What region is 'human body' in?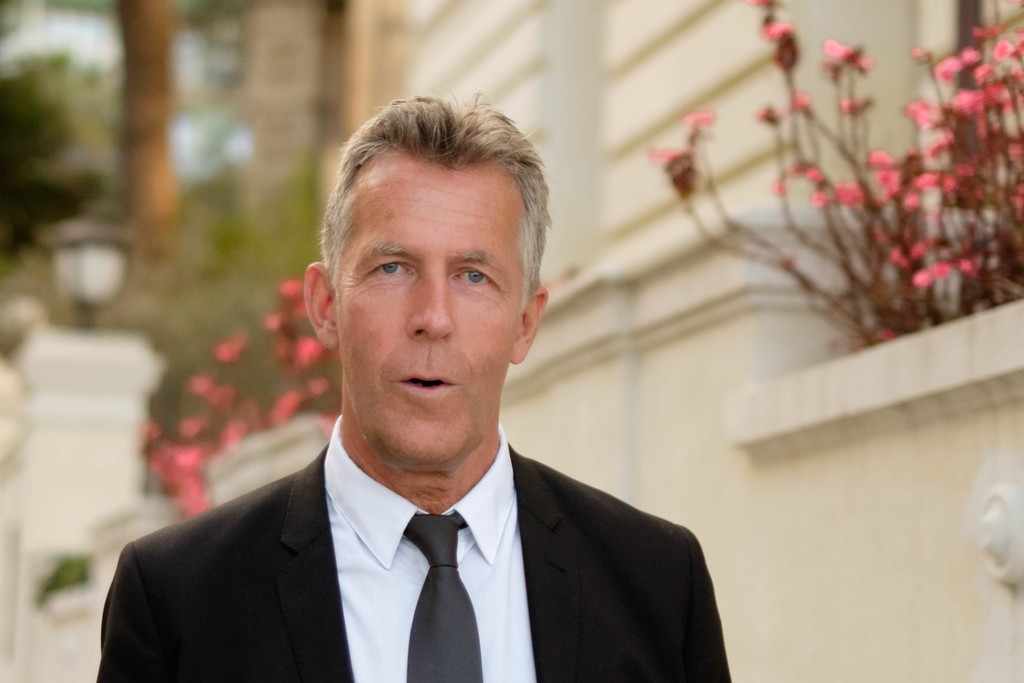
129, 121, 747, 677.
